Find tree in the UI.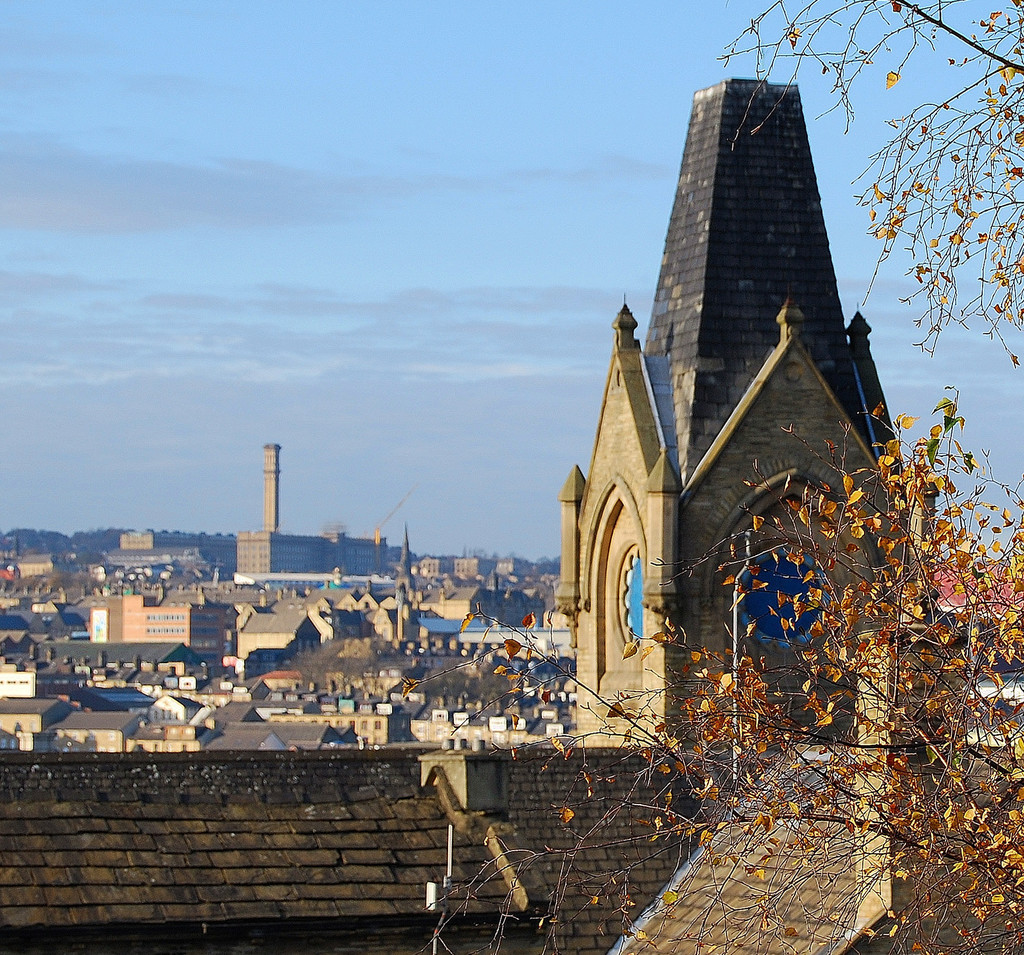
UI element at <box>423,0,1023,954</box>.
